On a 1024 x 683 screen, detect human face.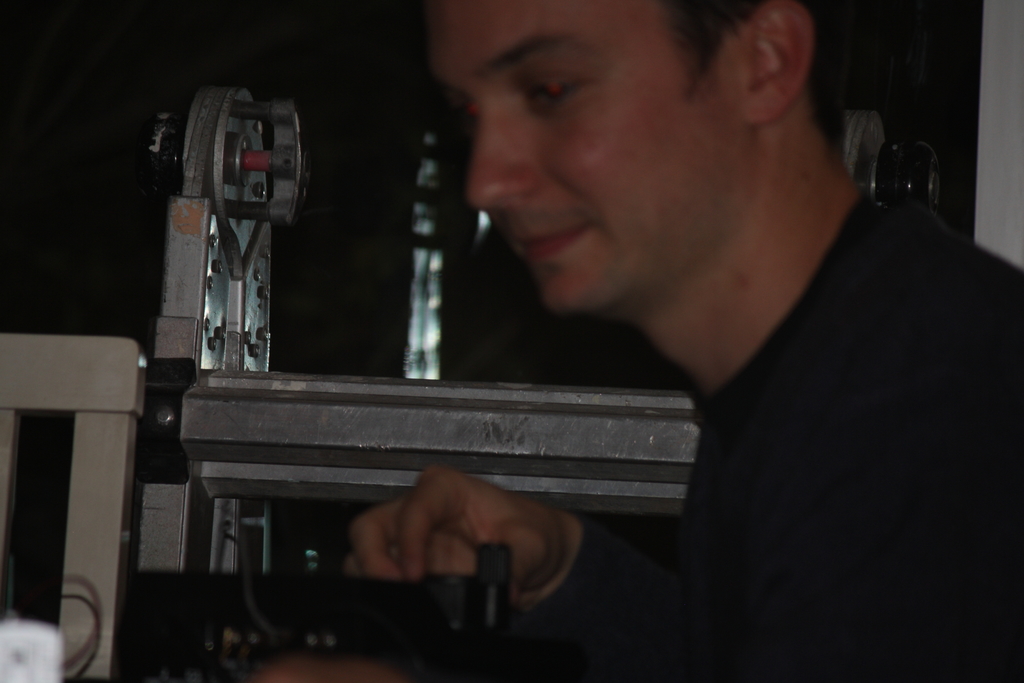
(left=425, top=0, right=737, bottom=320).
